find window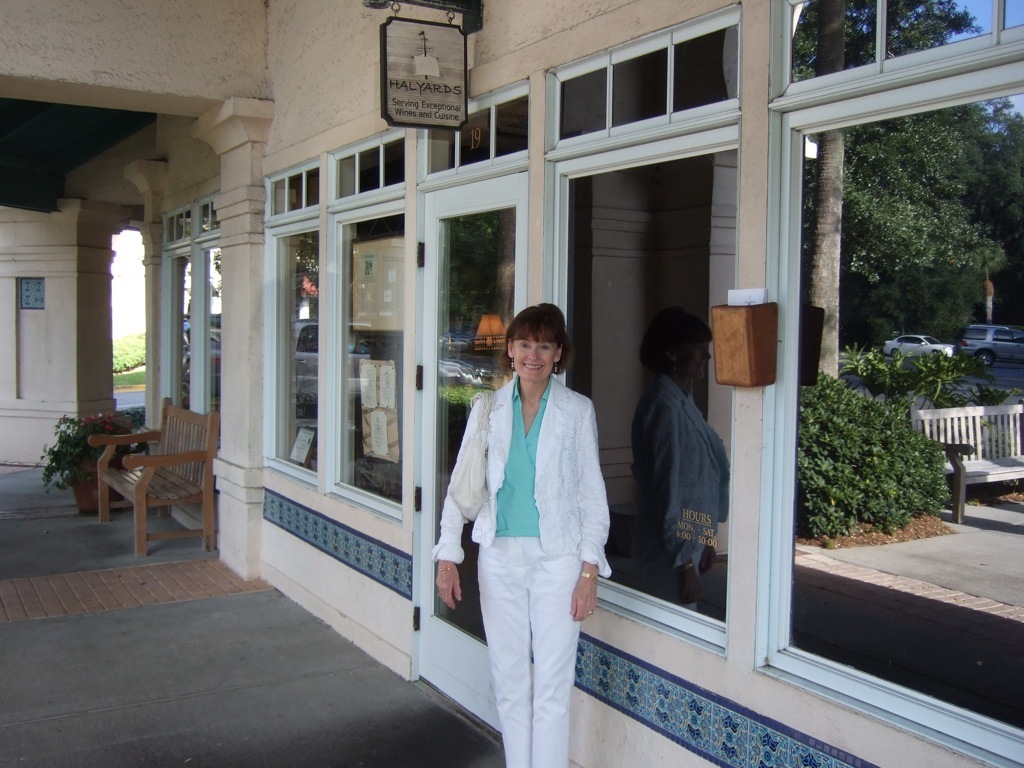
x1=537, y1=24, x2=776, y2=133
